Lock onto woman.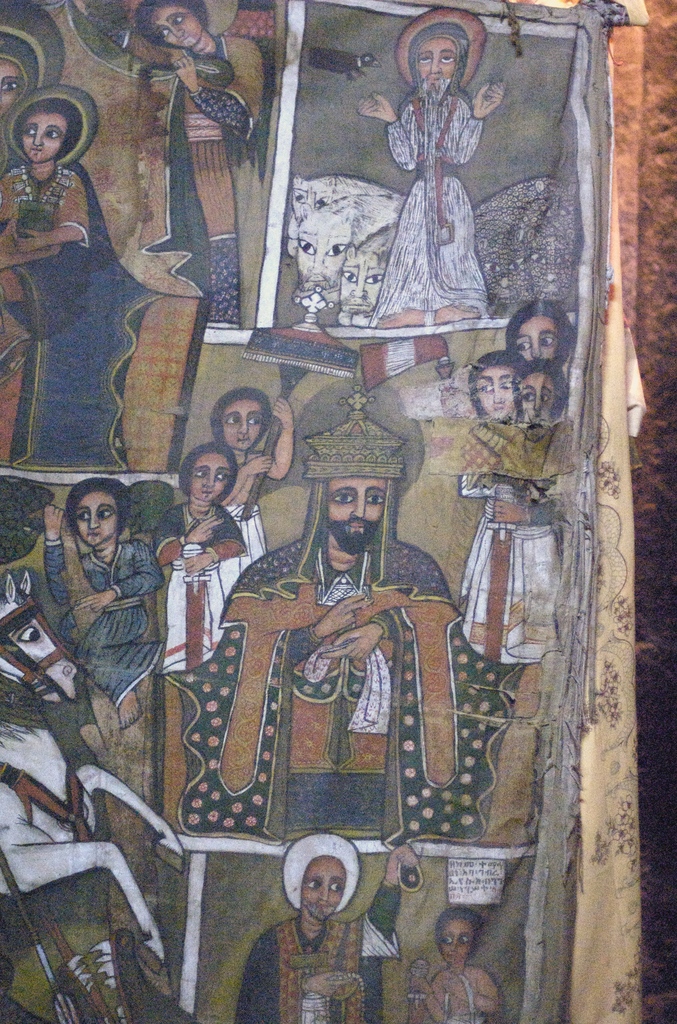
Locked: box(408, 906, 499, 1023).
